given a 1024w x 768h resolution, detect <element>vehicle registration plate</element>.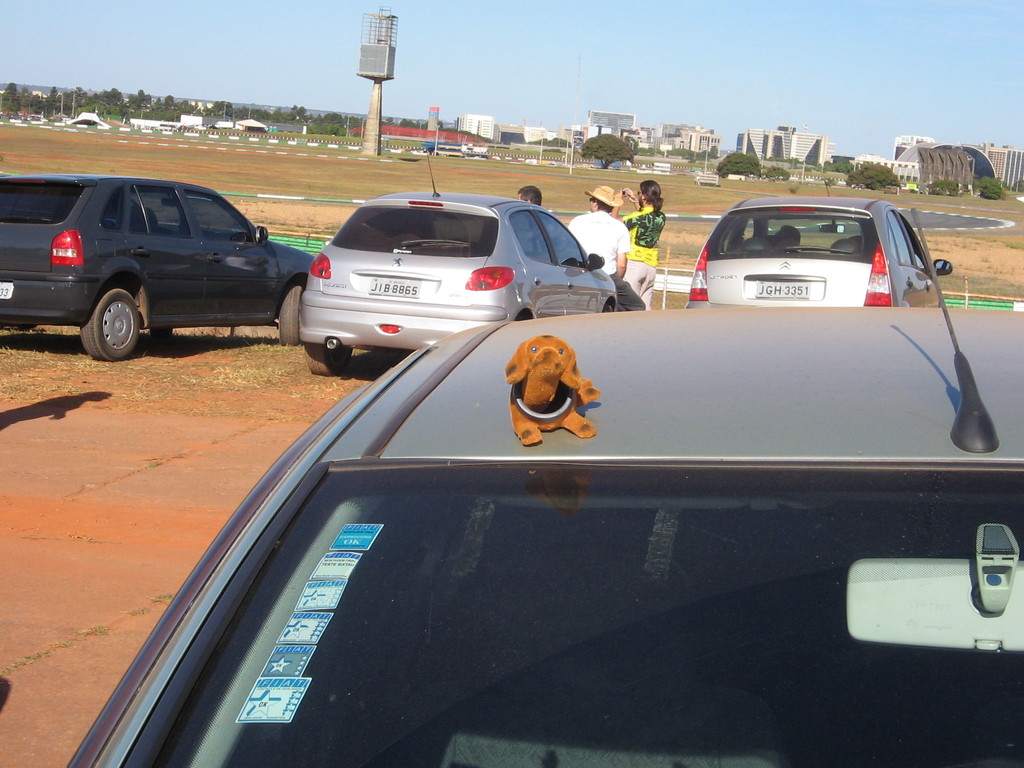
{"left": 756, "top": 280, "right": 810, "bottom": 299}.
